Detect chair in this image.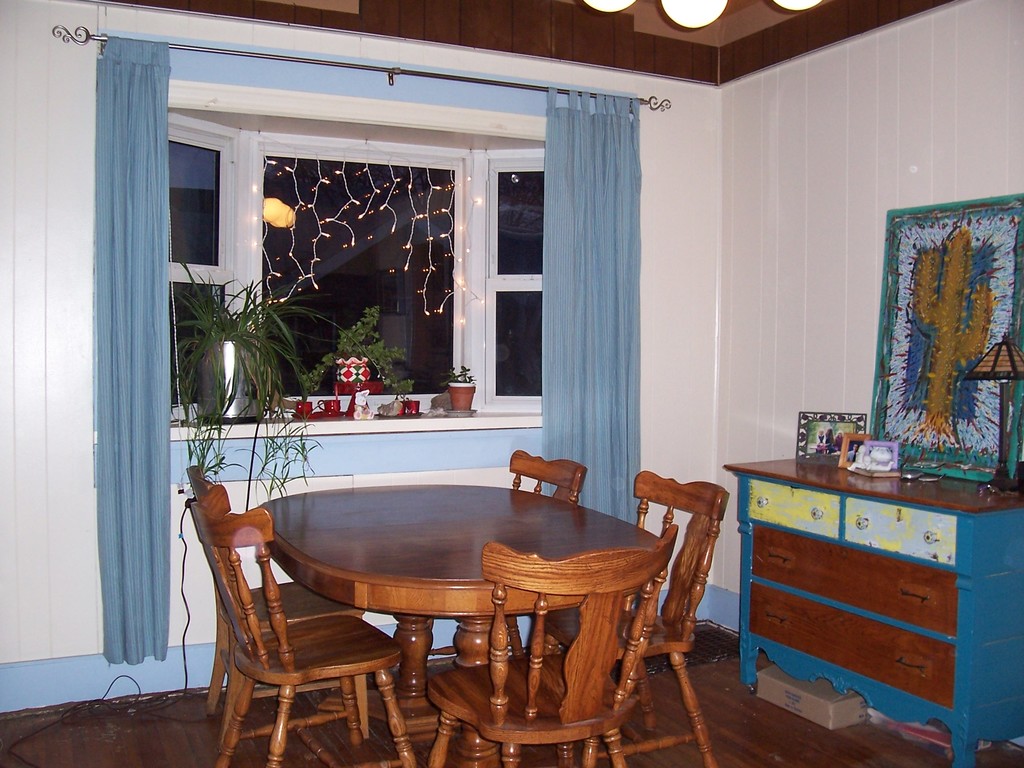
Detection: left=531, top=467, right=731, bottom=767.
